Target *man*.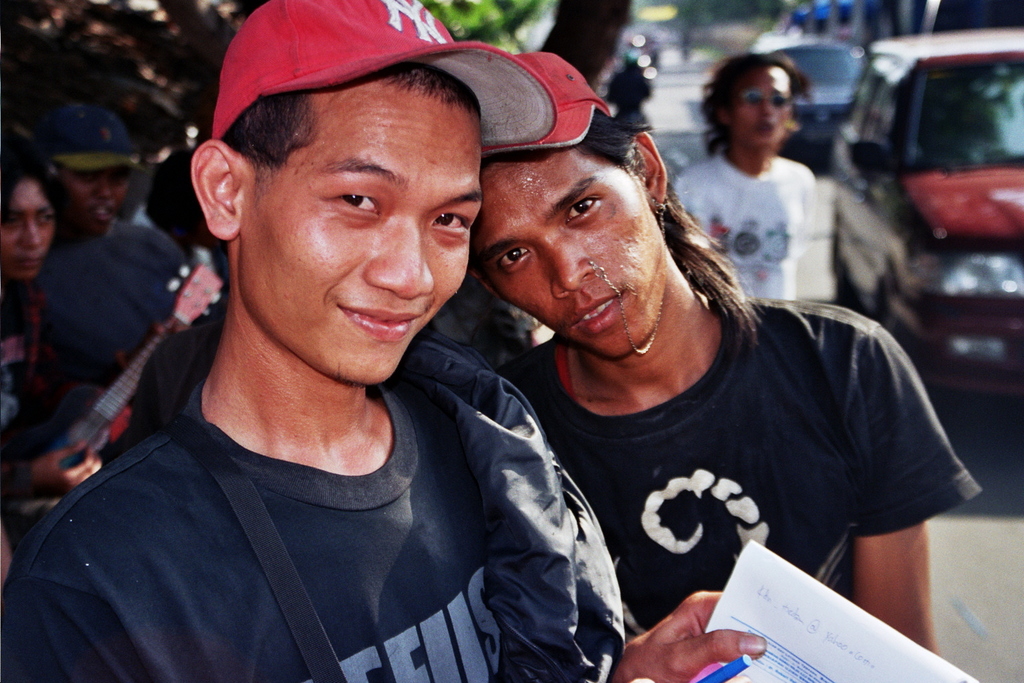
Target region: region(664, 51, 816, 303).
